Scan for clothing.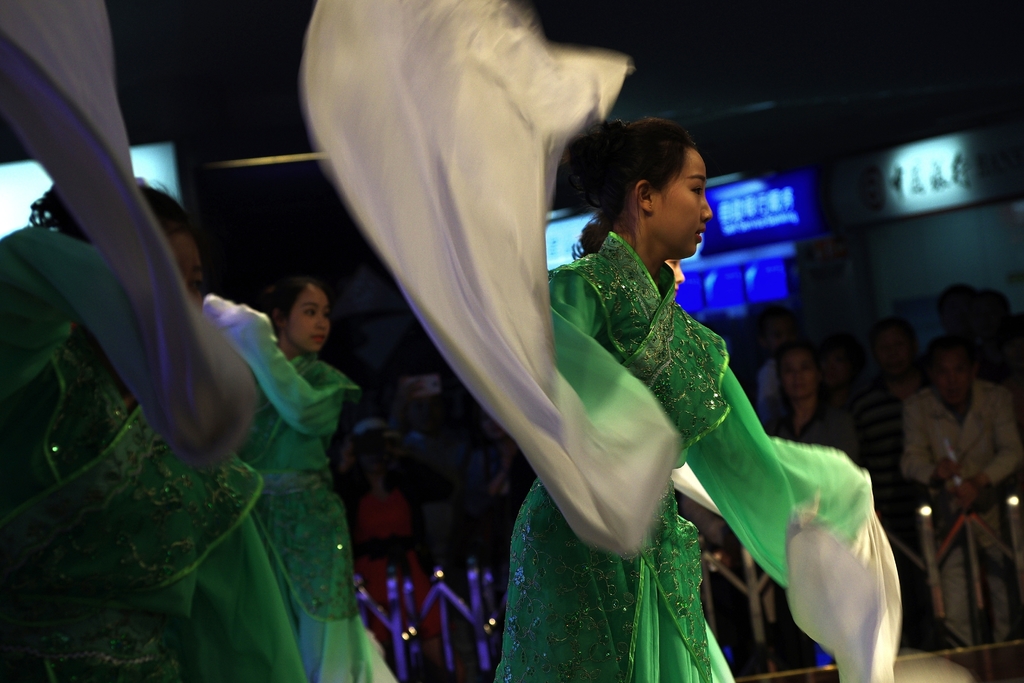
Scan result: locate(904, 384, 1023, 654).
